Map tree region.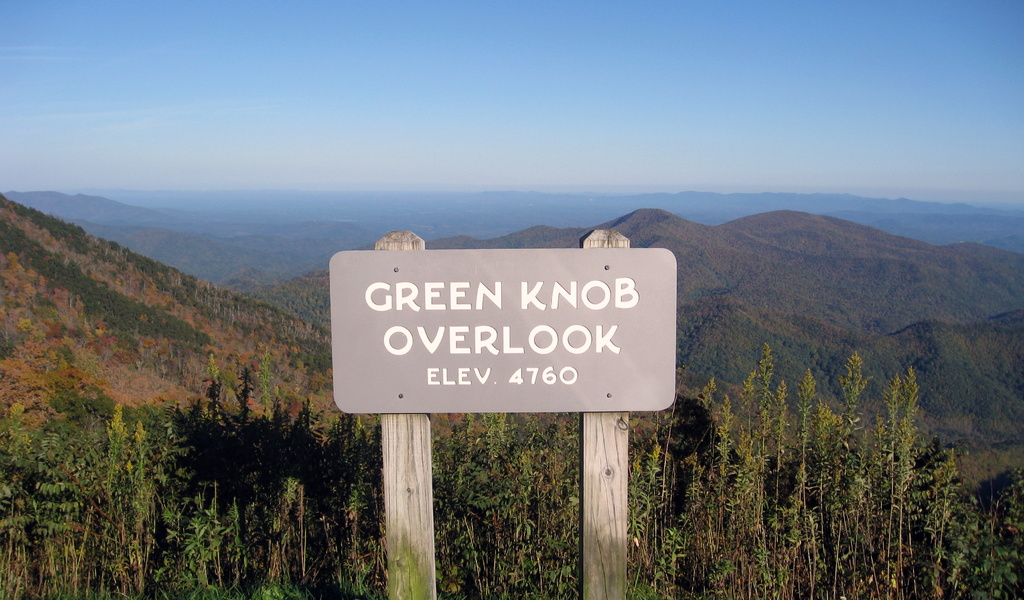
Mapped to (x1=755, y1=339, x2=774, y2=457).
